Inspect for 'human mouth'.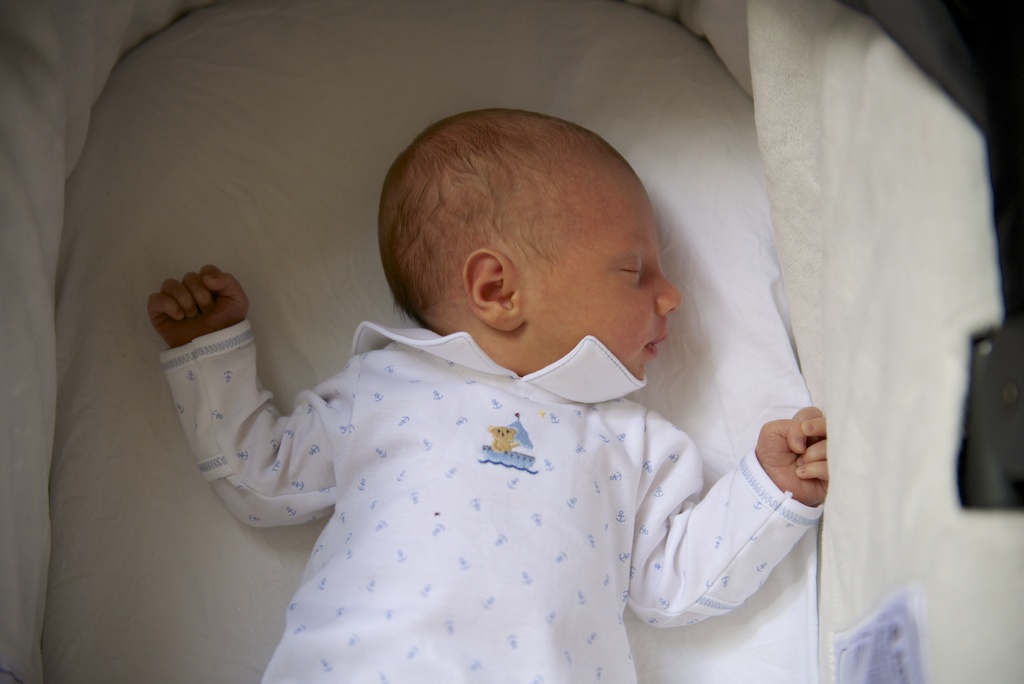
Inspection: left=646, top=336, right=663, bottom=352.
